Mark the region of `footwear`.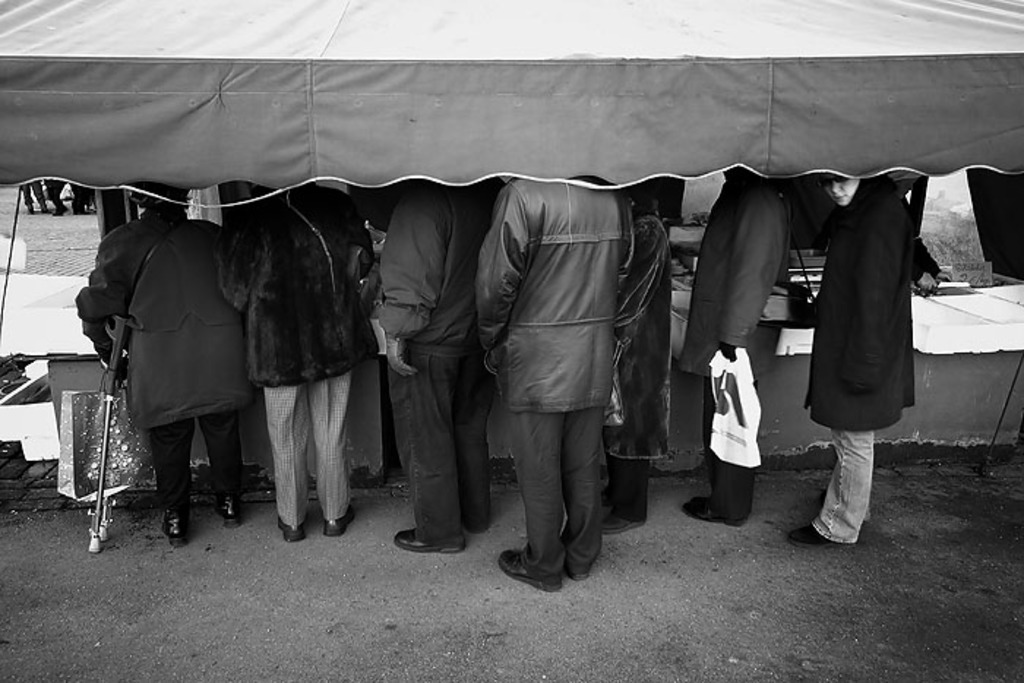
Region: (x1=499, y1=547, x2=562, y2=592).
